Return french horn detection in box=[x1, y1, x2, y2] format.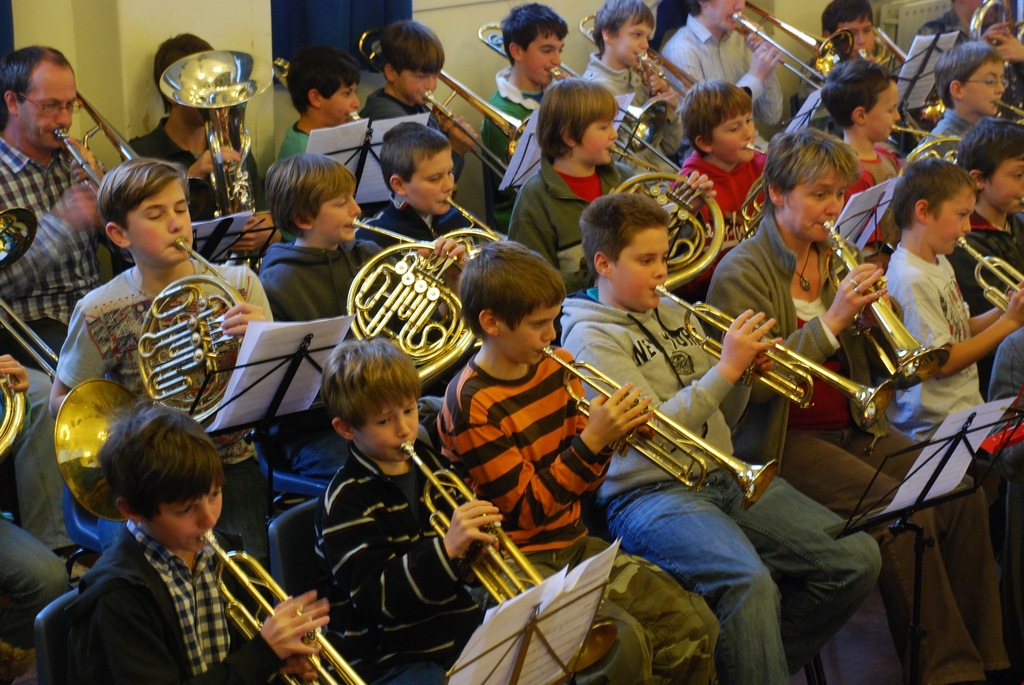
box=[0, 187, 74, 395].
